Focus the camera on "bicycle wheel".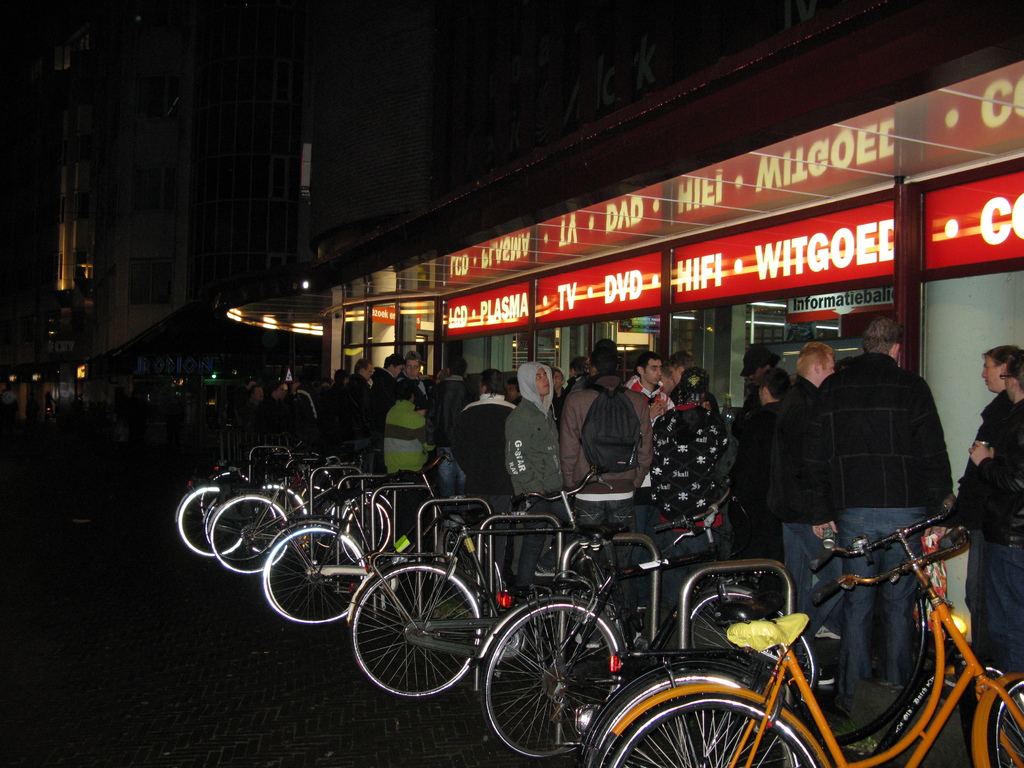
Focus region: bbox(452, 531, 505, 606).
